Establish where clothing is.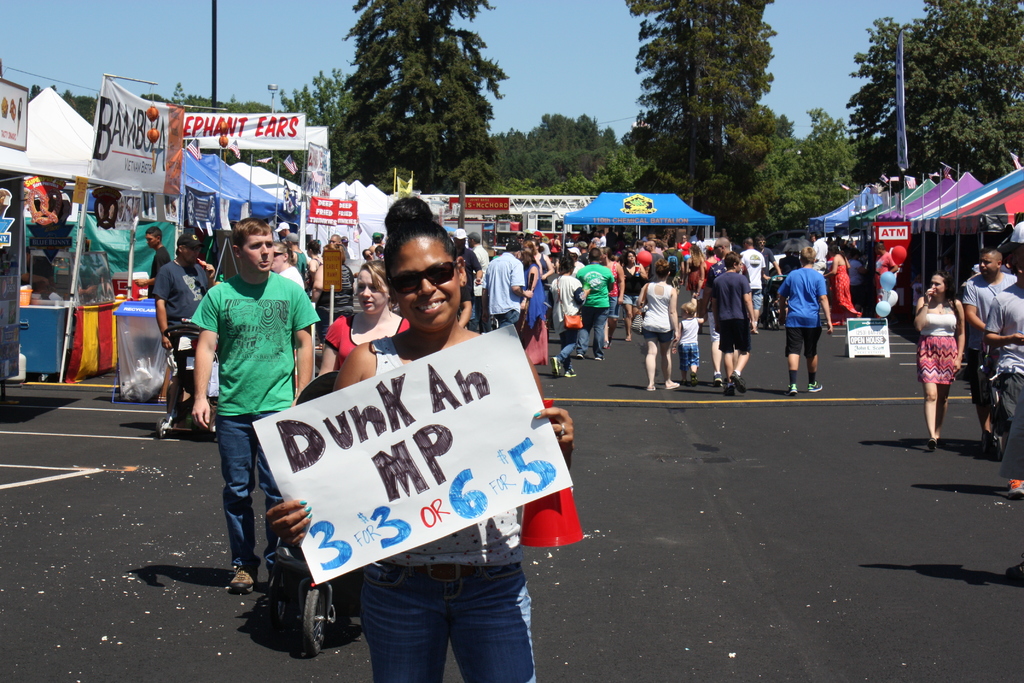
Established at (982, 281, 1023, 422).
